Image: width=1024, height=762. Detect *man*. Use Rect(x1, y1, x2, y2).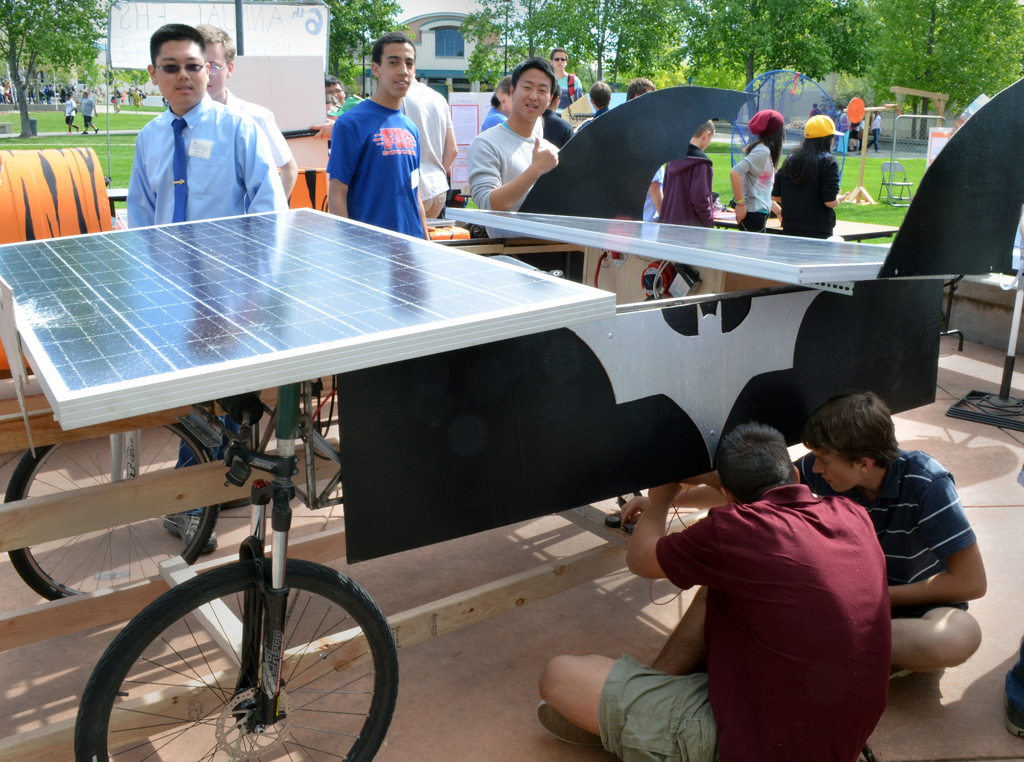
Rect(123, 19, 290, 547).
